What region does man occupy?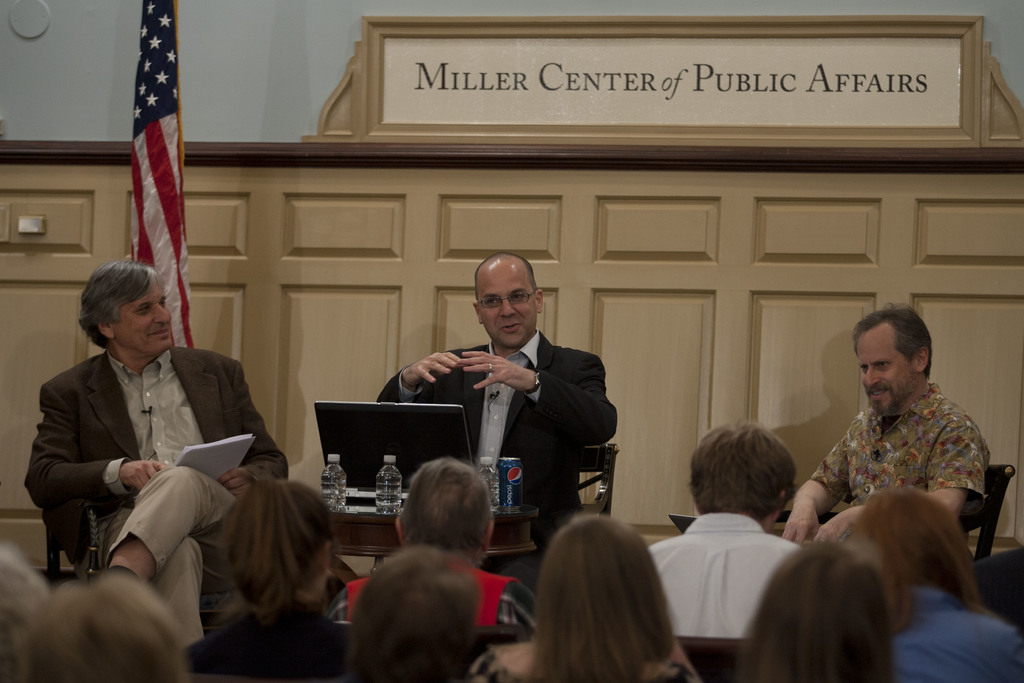
(left=0, top=259, right=321, bottom=664).
